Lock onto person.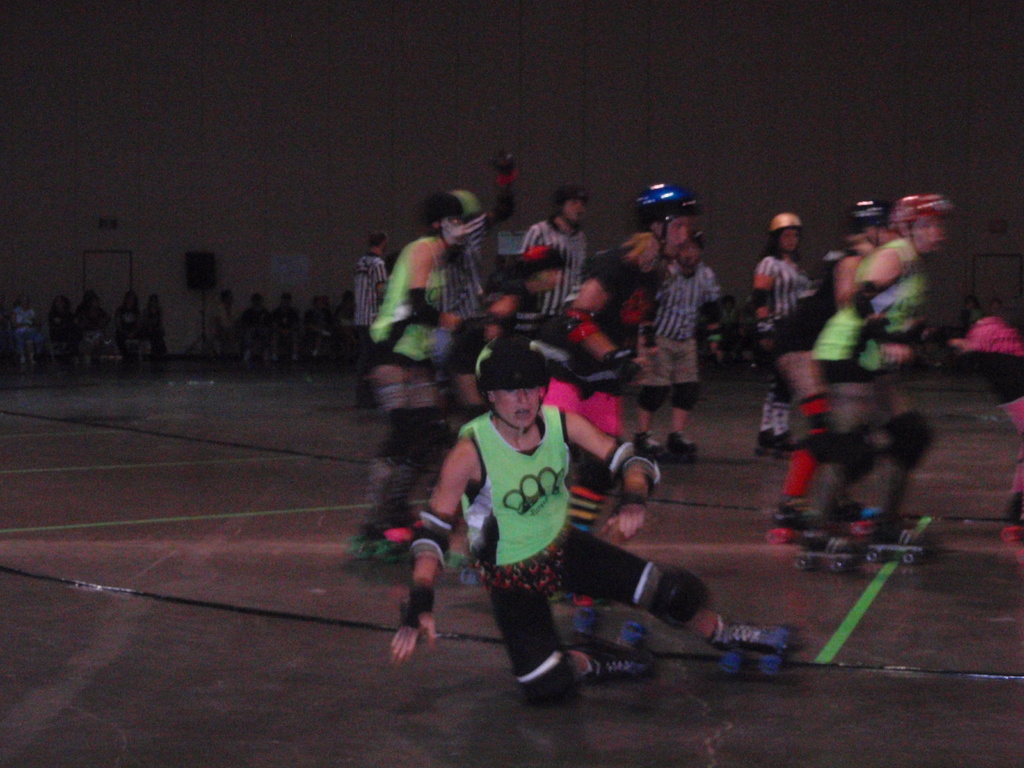
Locked: [left=365, top=176, right=481, bottom=553].
